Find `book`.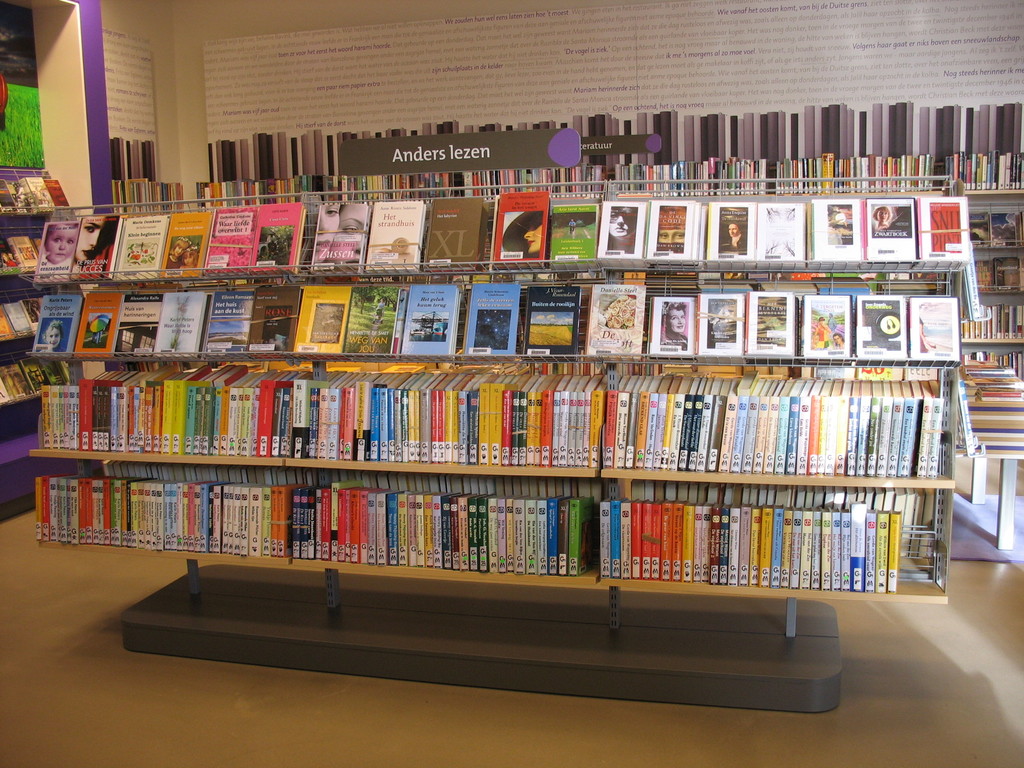
(left=365, top=201, right=424, bottom=269).
